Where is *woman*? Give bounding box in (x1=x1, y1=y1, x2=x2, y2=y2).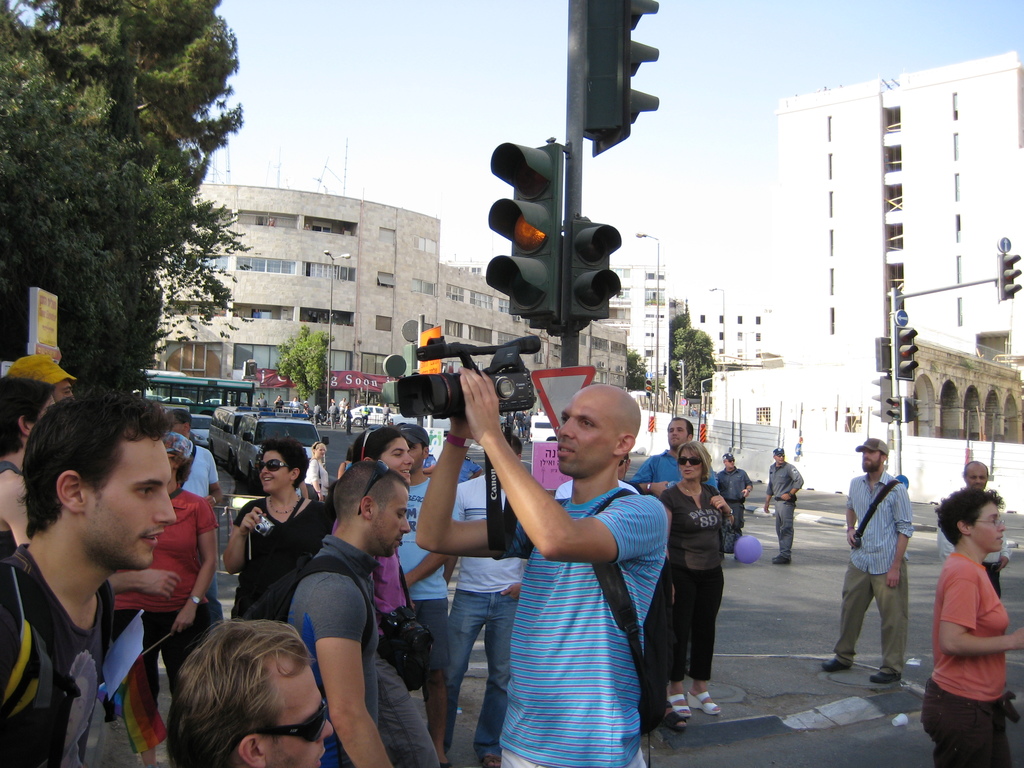
(x1=920, y1=484, x2=1023, y2=767).
